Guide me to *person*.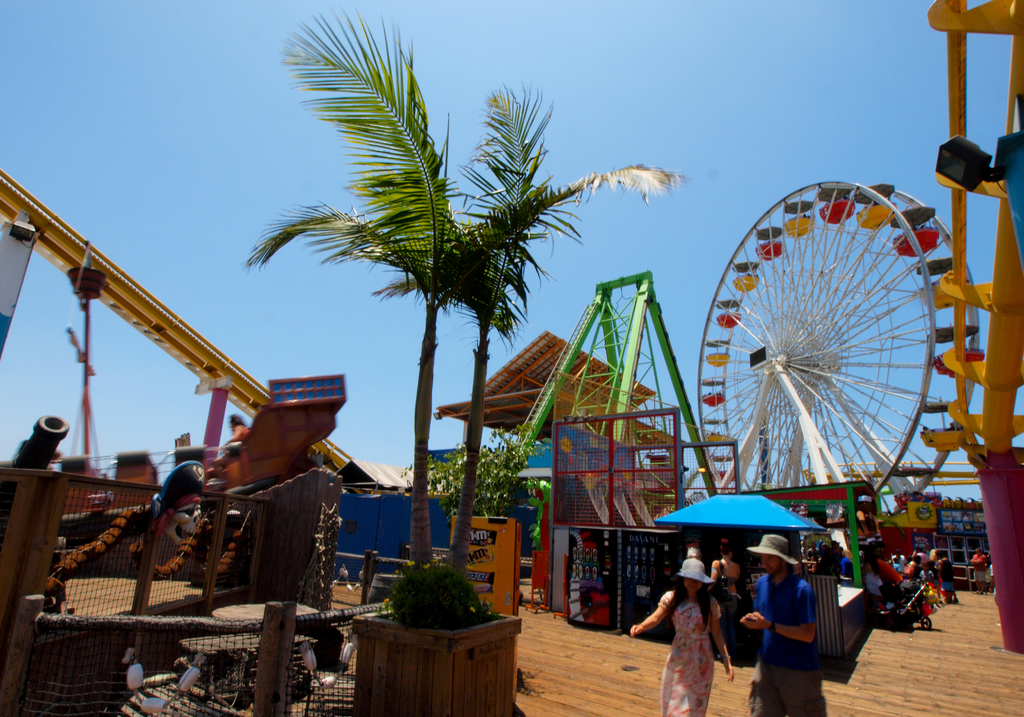
Guidance: 630 557 734 716.
